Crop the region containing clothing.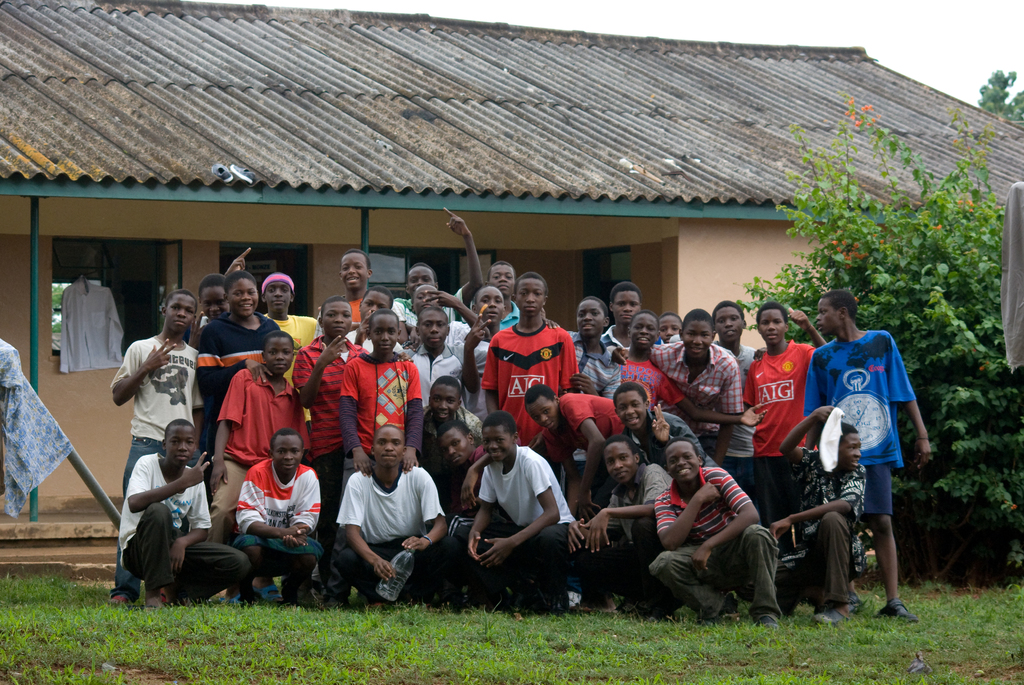
Crop region: 814 330 920 514.
